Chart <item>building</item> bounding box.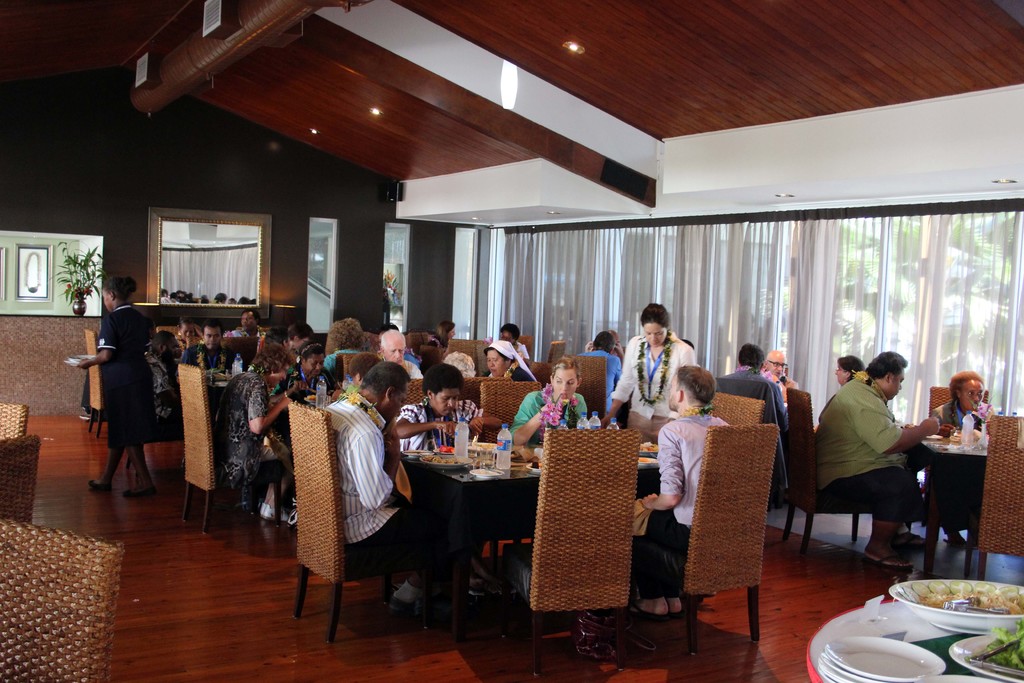
Charted: (0,0,1023,682).
